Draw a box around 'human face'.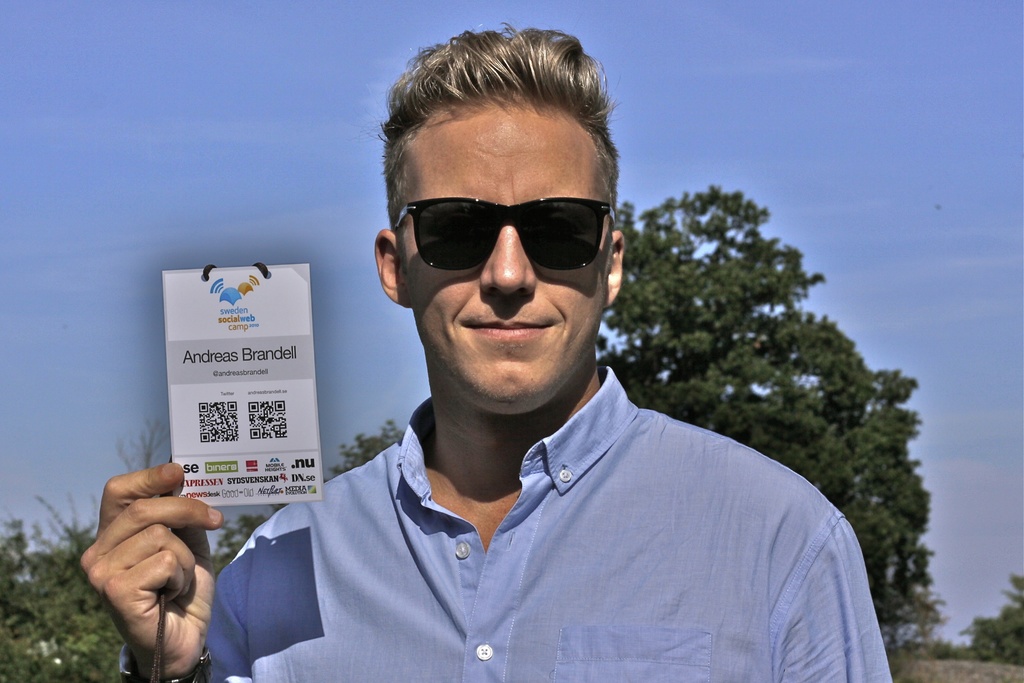
{"x1": 394, "y1": 96, "x2": 614, "y2": 418}.
